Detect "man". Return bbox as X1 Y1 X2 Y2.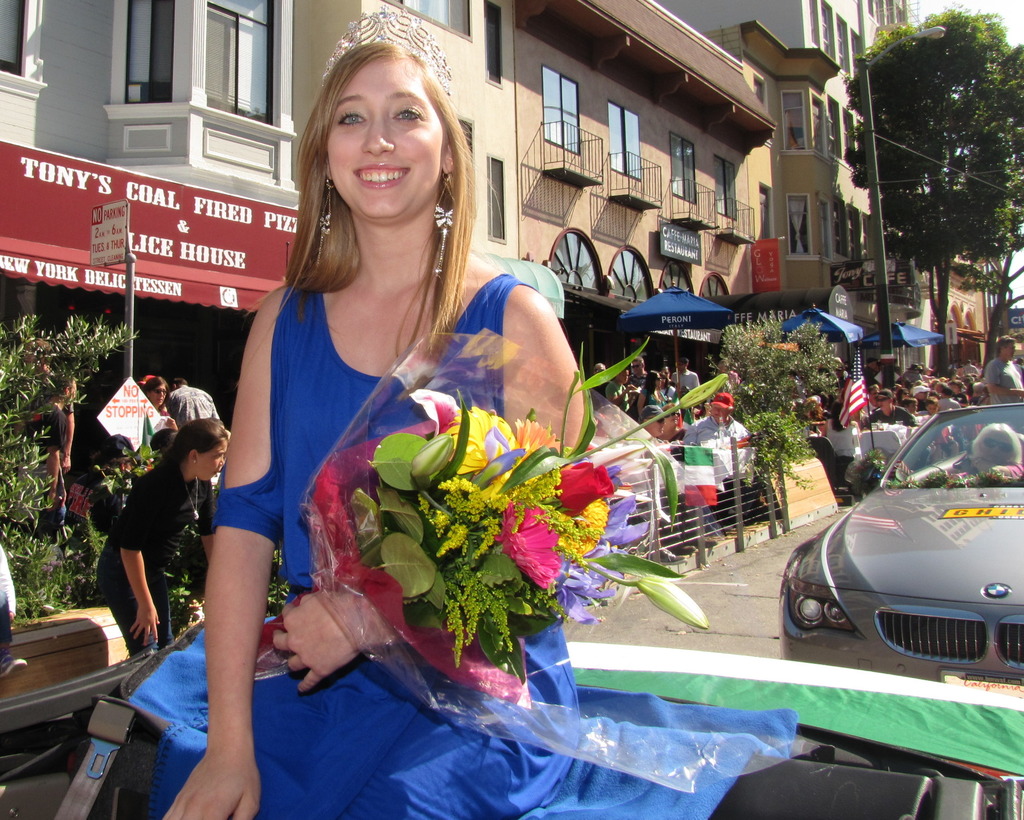
639 404 668 437.
